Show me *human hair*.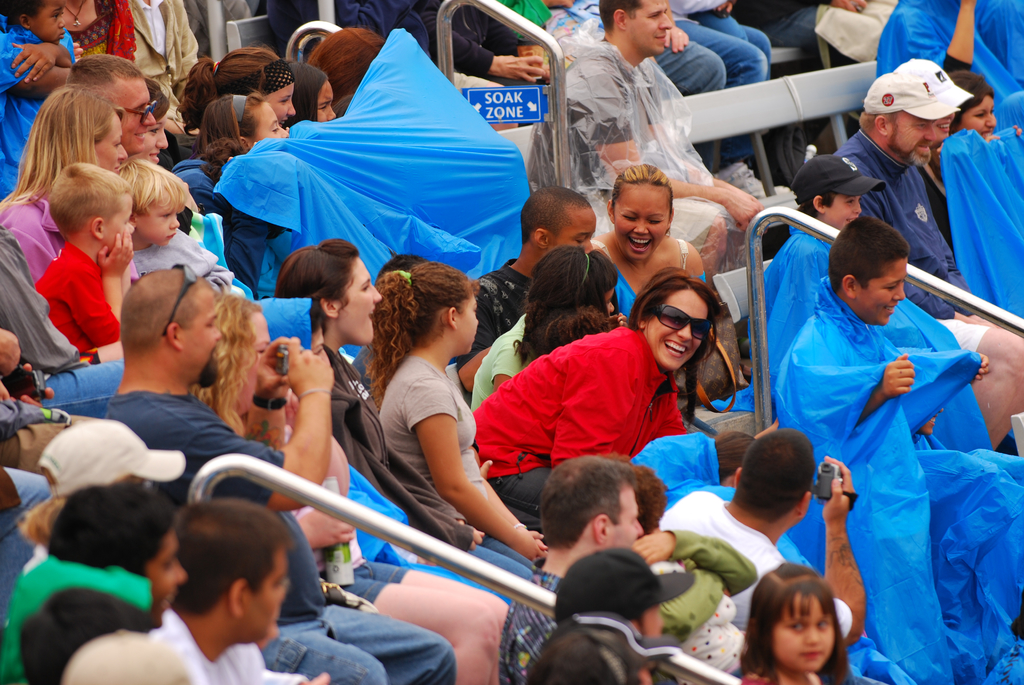
*human hair* is here: [left=24, top=585, right=155, bottom=684].
